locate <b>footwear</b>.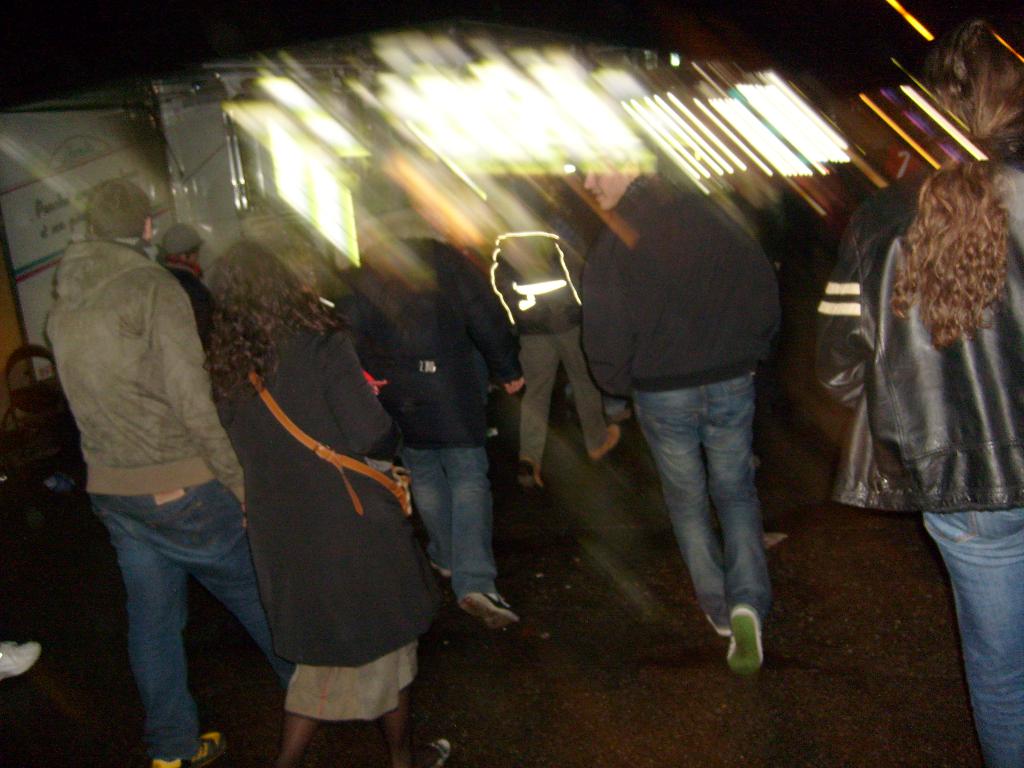
Bounding box: (460,596,520,632).
